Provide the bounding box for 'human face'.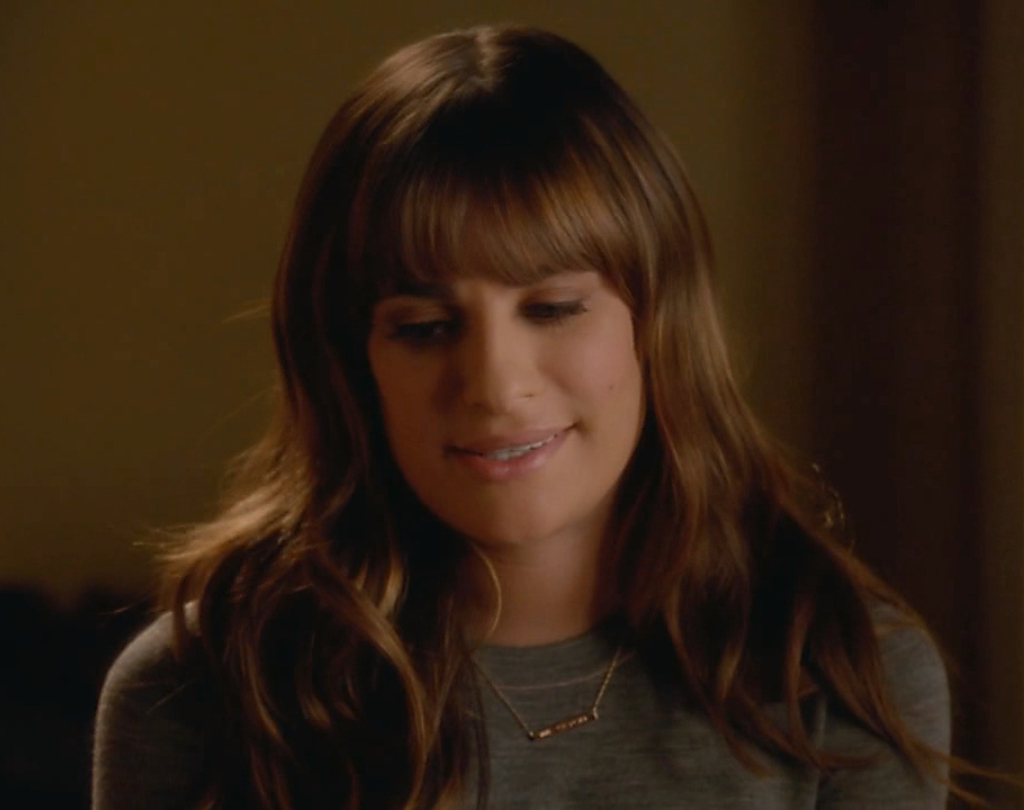
369,214,647,544.
